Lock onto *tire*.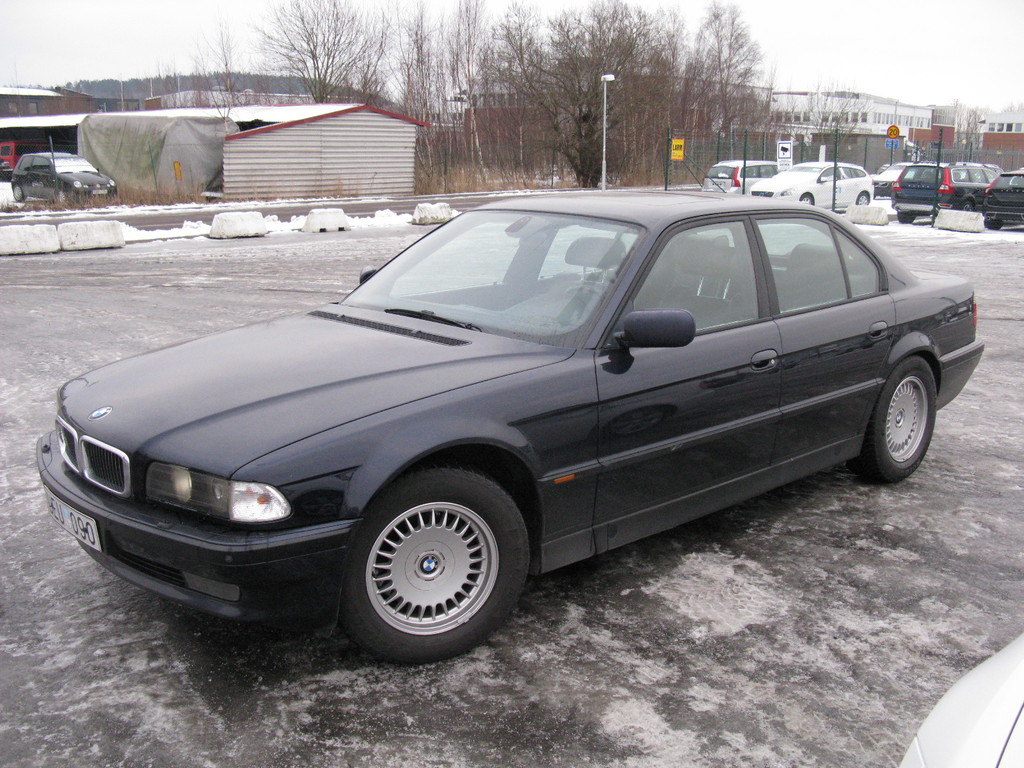
Locked: select_region(55, 191, 66, 204).
